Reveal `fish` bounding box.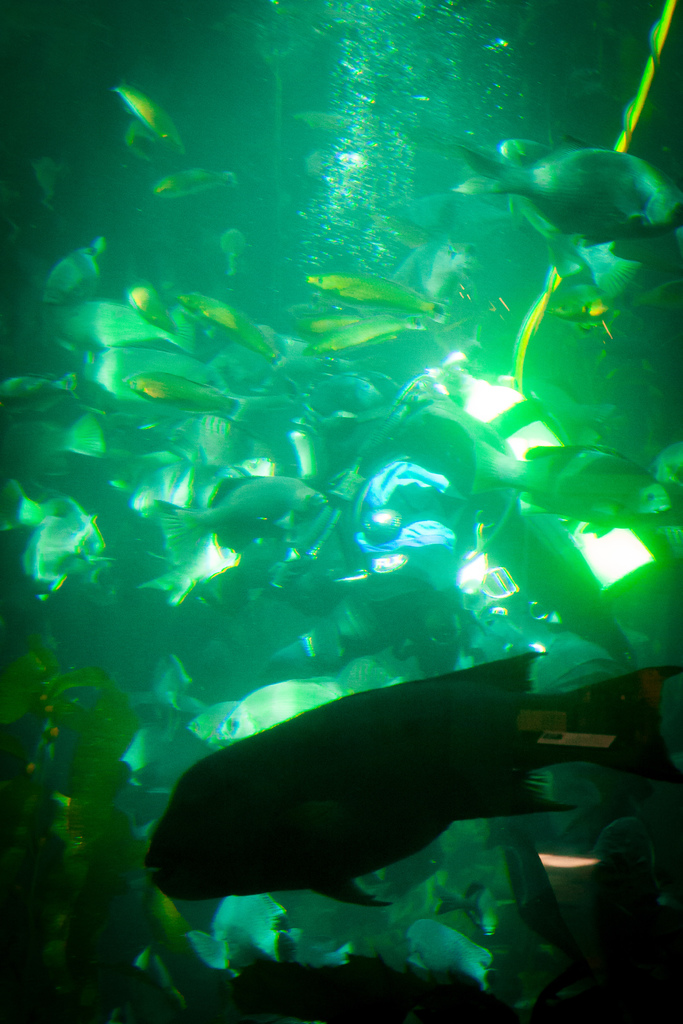
Revealed: left=302, top=270, right=444, bottom=321.
